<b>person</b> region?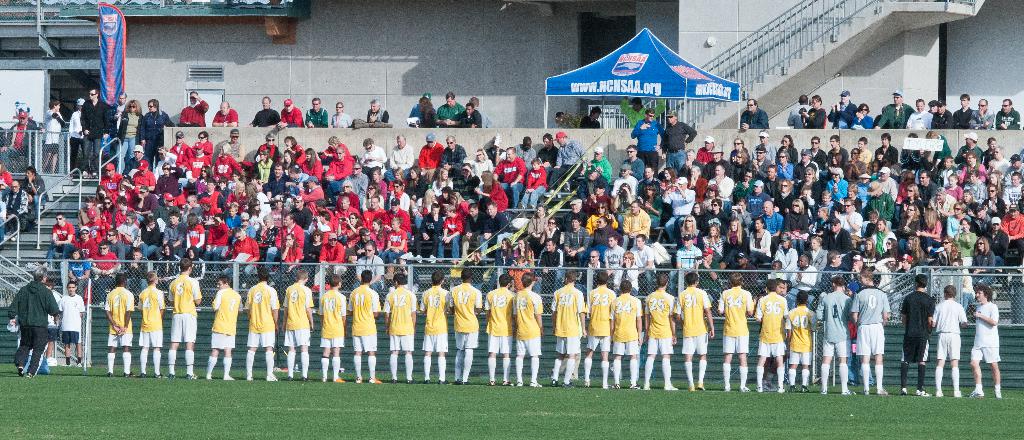
702,198,732,232
